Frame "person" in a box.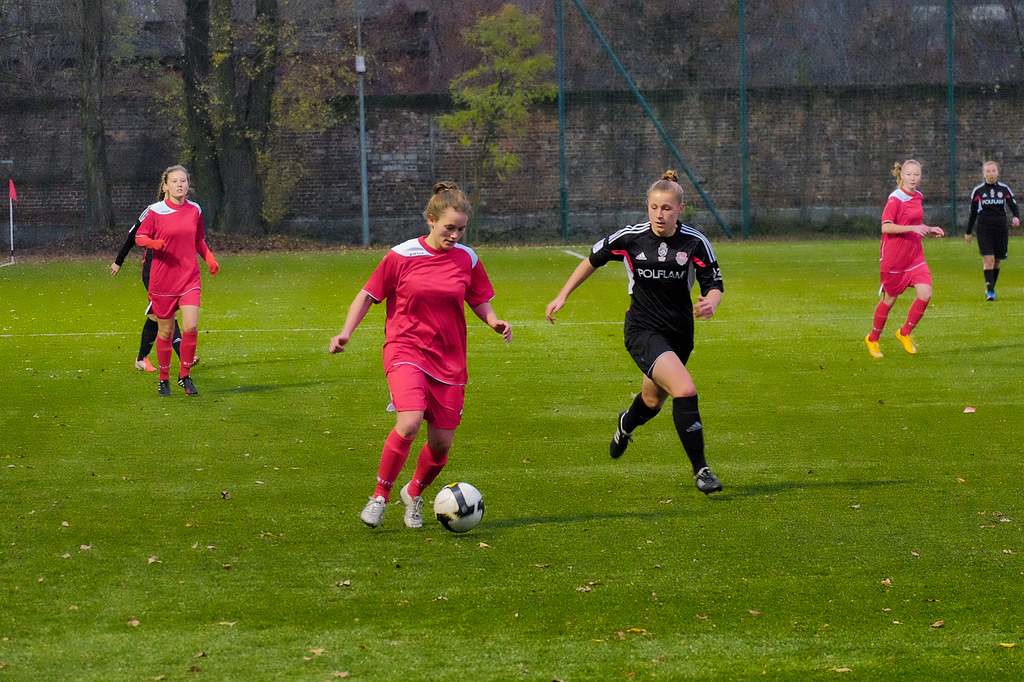
327/180/512/527.
